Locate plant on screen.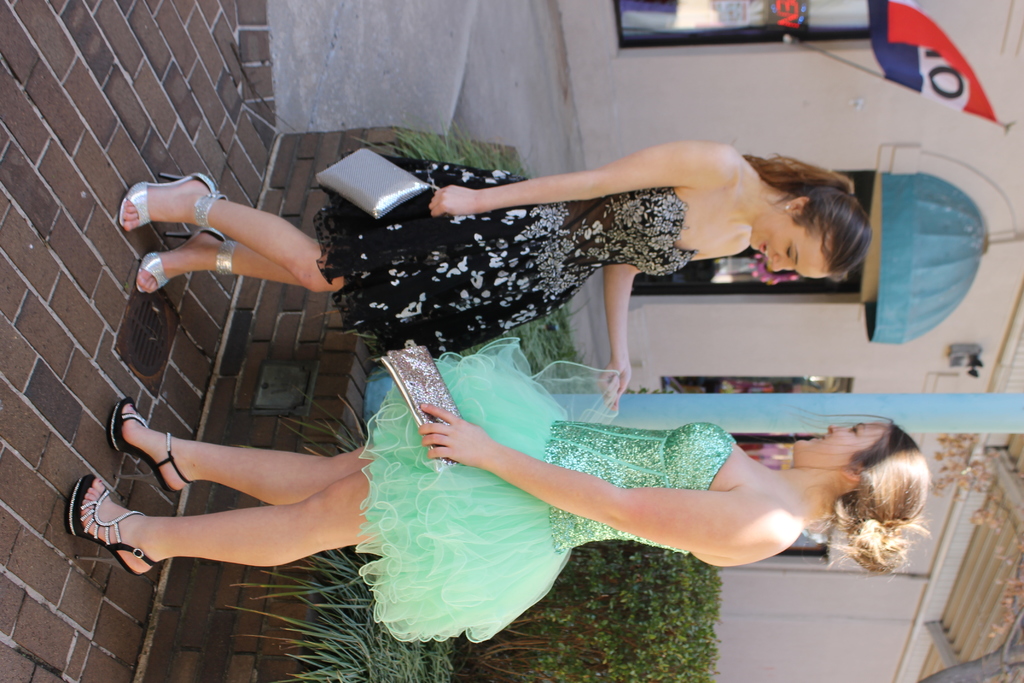
On screen at bbox(510, 304, 588, 398).
